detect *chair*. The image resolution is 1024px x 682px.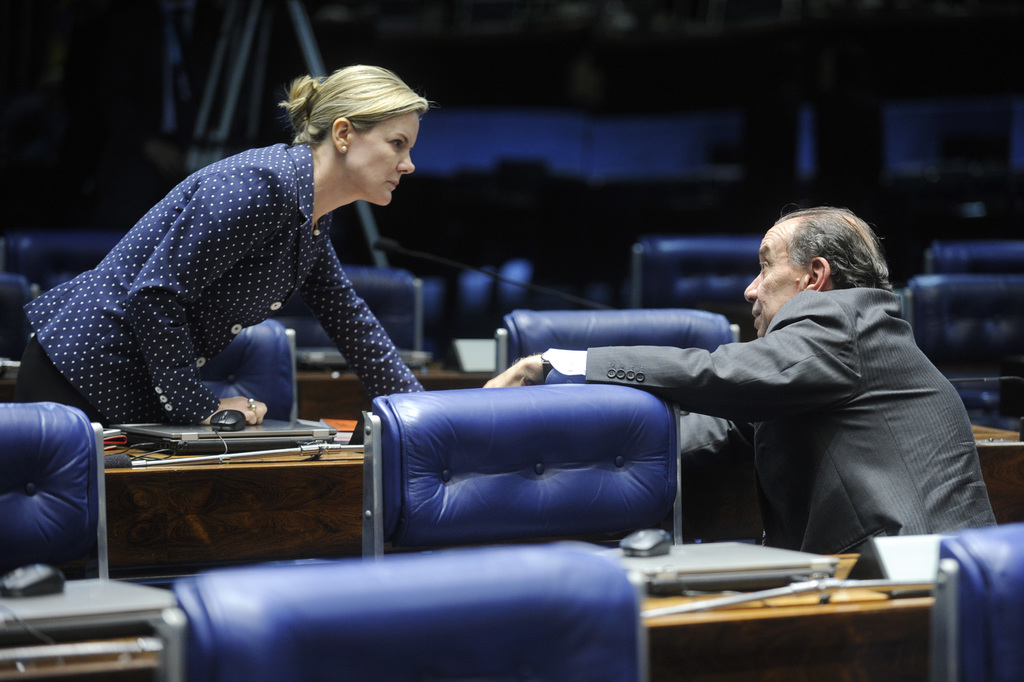
bbox=(929, 238, 1023, 275).
